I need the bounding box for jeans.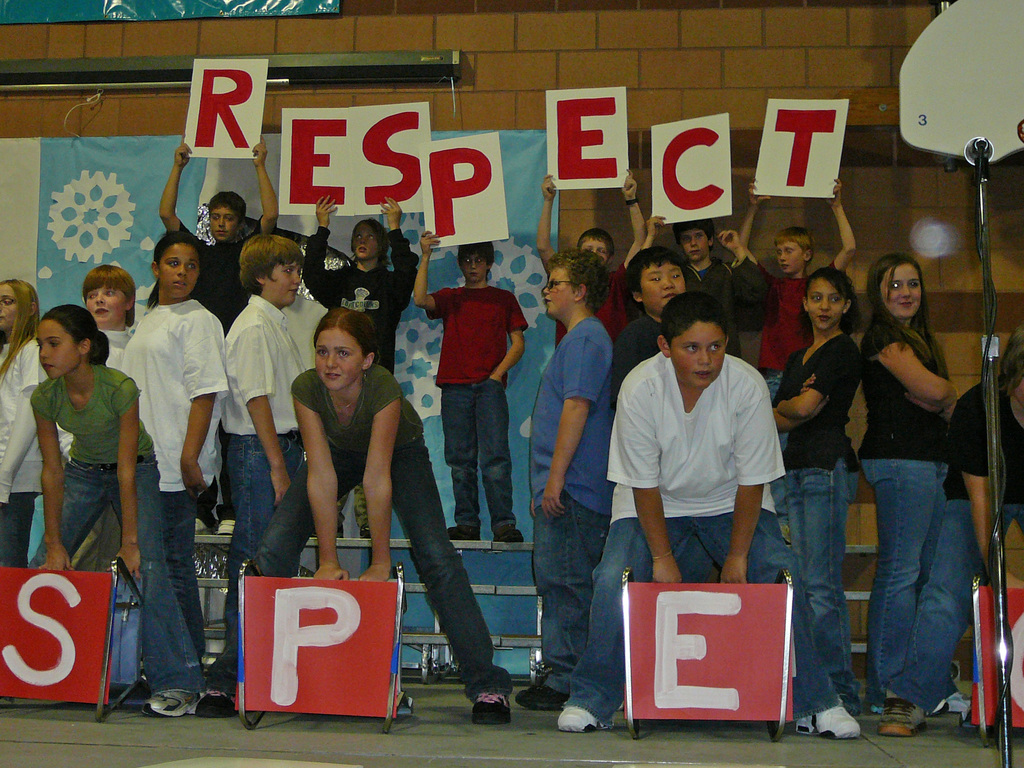
Here it is: bbox=(440, 378, 518, 527).
